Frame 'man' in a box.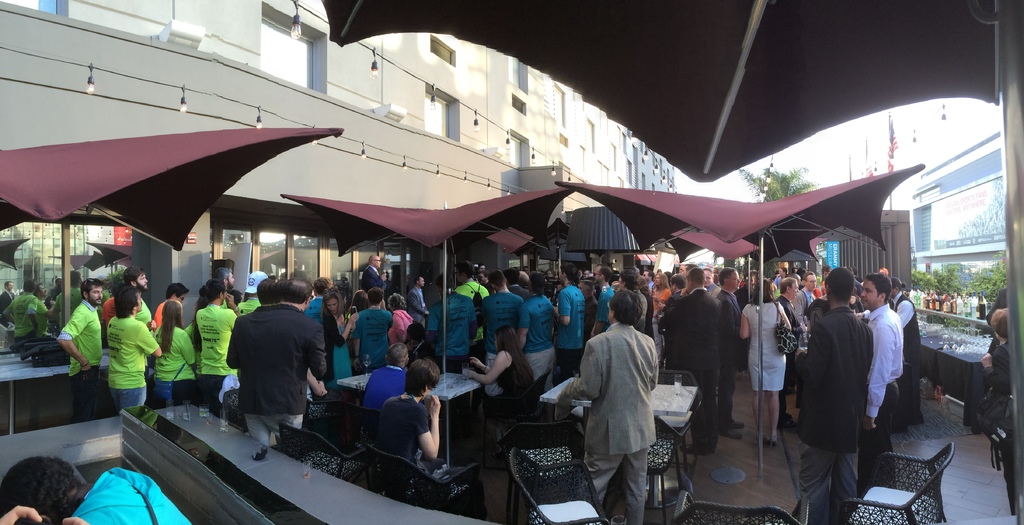
{"left": 667, "top": 268, "right": 721, "bottom": 458}.
